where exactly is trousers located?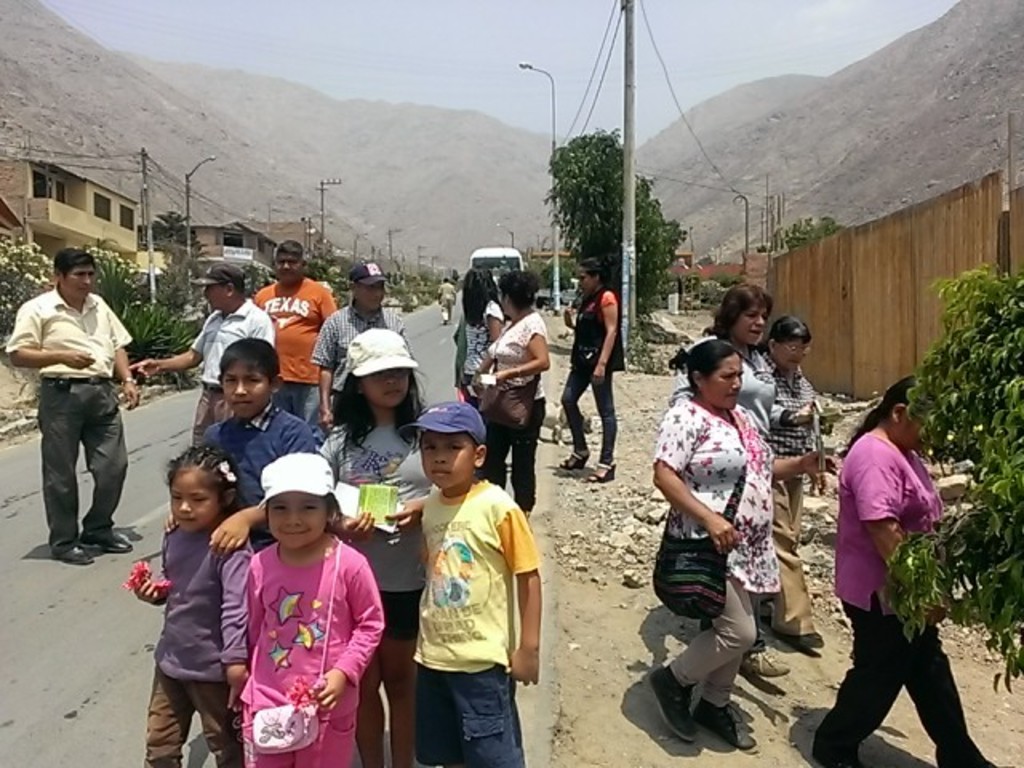
Its bounding box is {"left": 142, "top": 659, "right": 243, "bottom": 766}.
